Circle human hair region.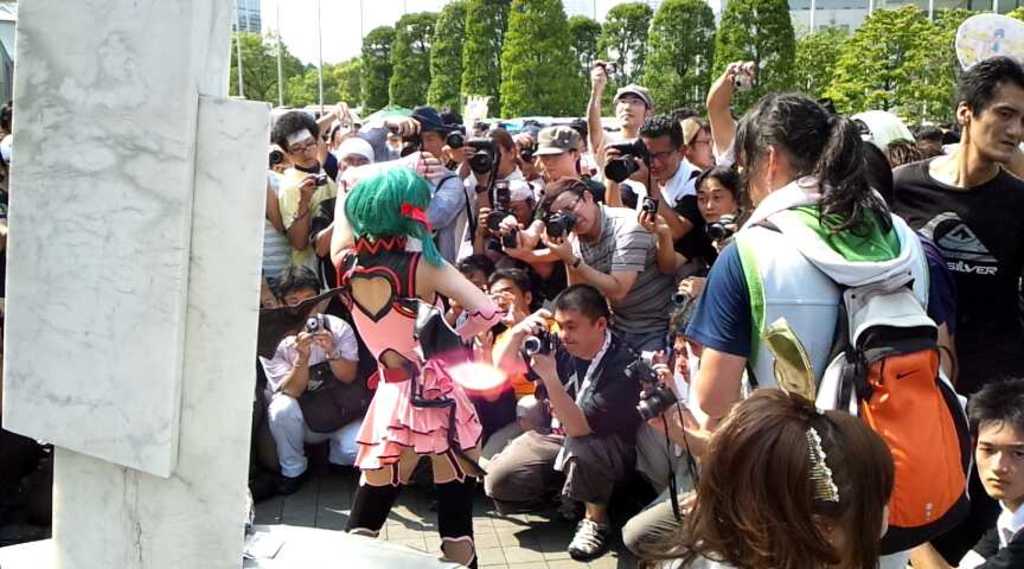
Region: 557:279:606:322.
